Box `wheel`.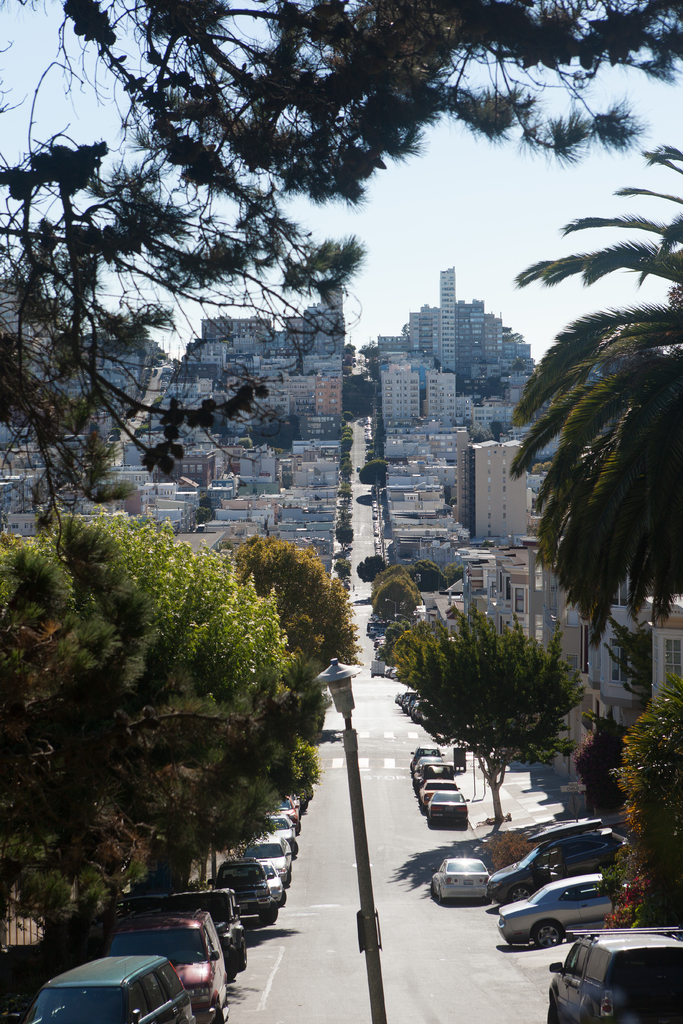
293,821,302,835.
